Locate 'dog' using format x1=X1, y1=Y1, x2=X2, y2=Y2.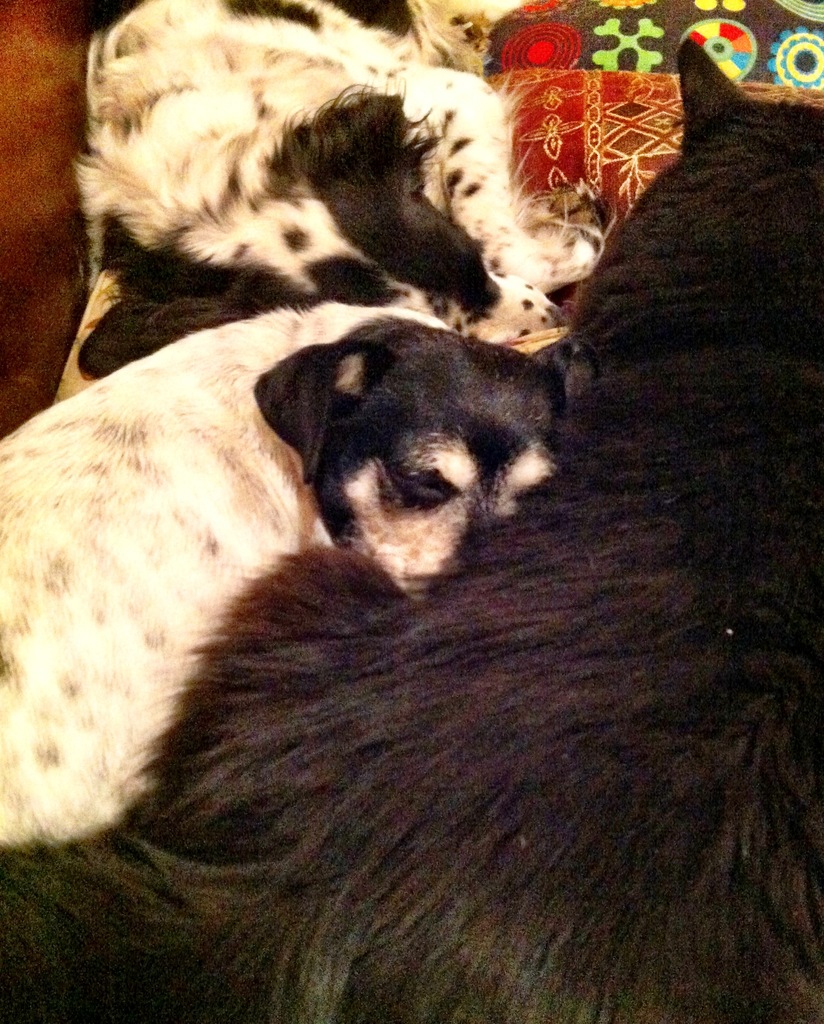
x1=0, y1=301, x2=560, y2=845.
